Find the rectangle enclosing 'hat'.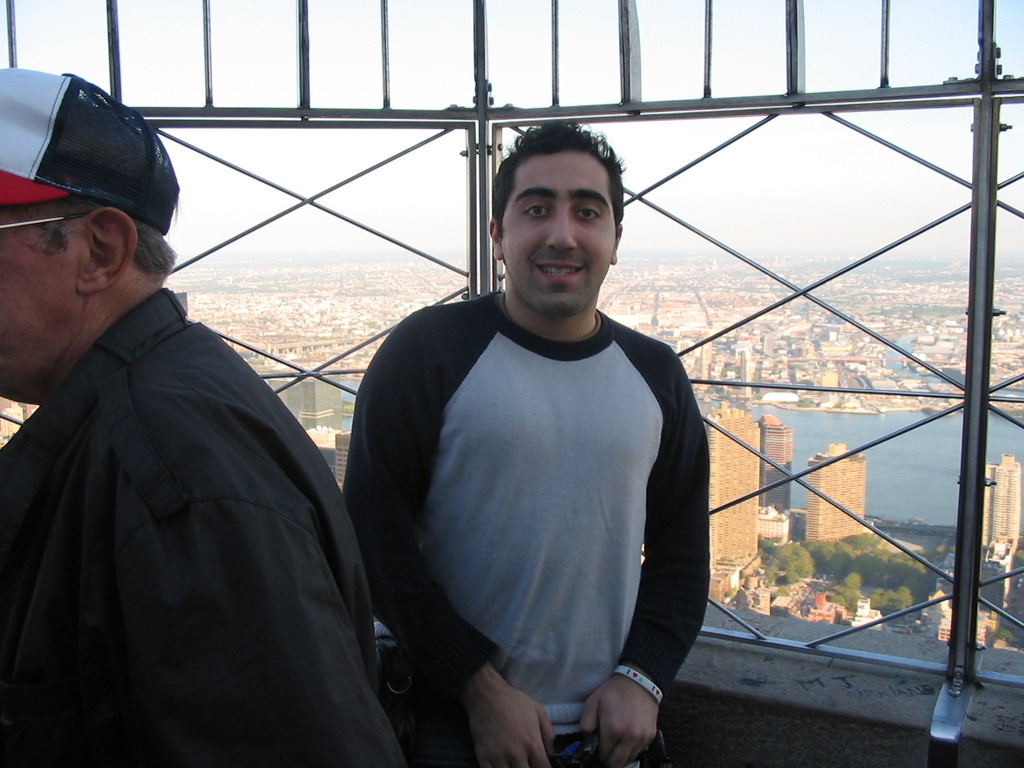
rect(0, 68, 181, 234).
